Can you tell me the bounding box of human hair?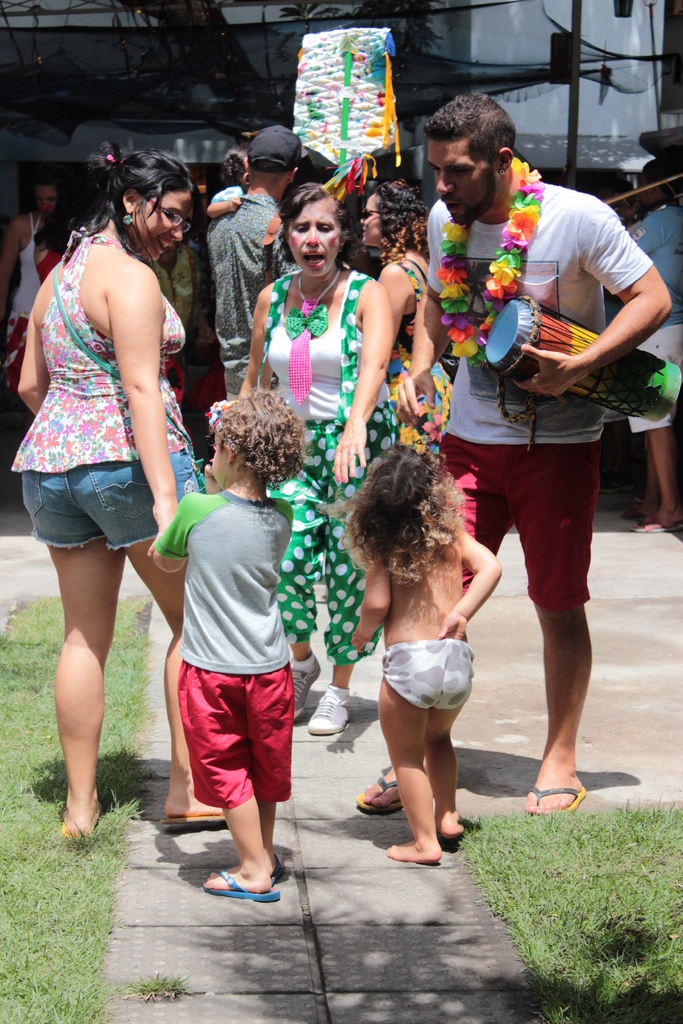
[31, 171, 72, 200].
